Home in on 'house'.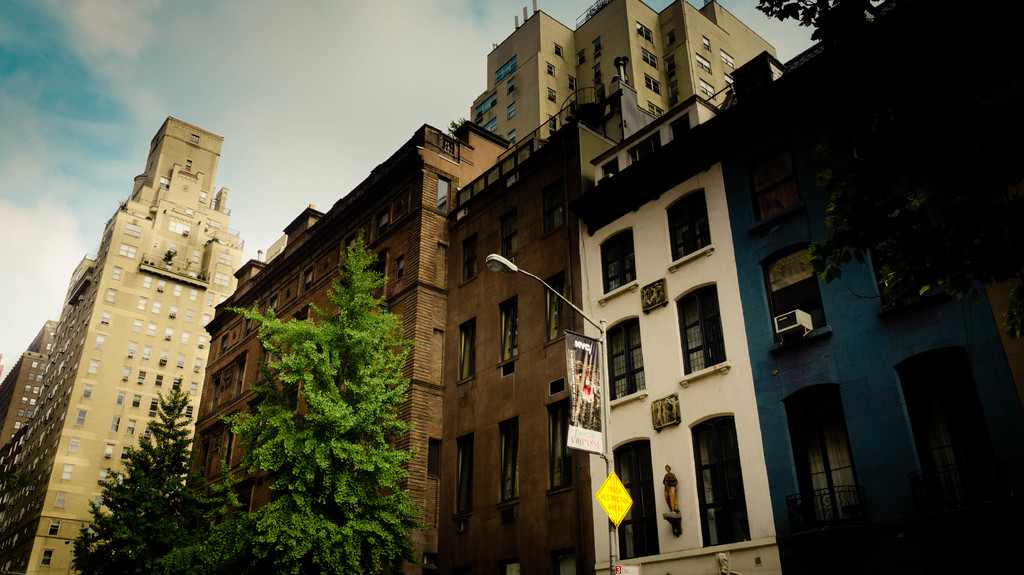
Homed in at 726/24/1022/574.
